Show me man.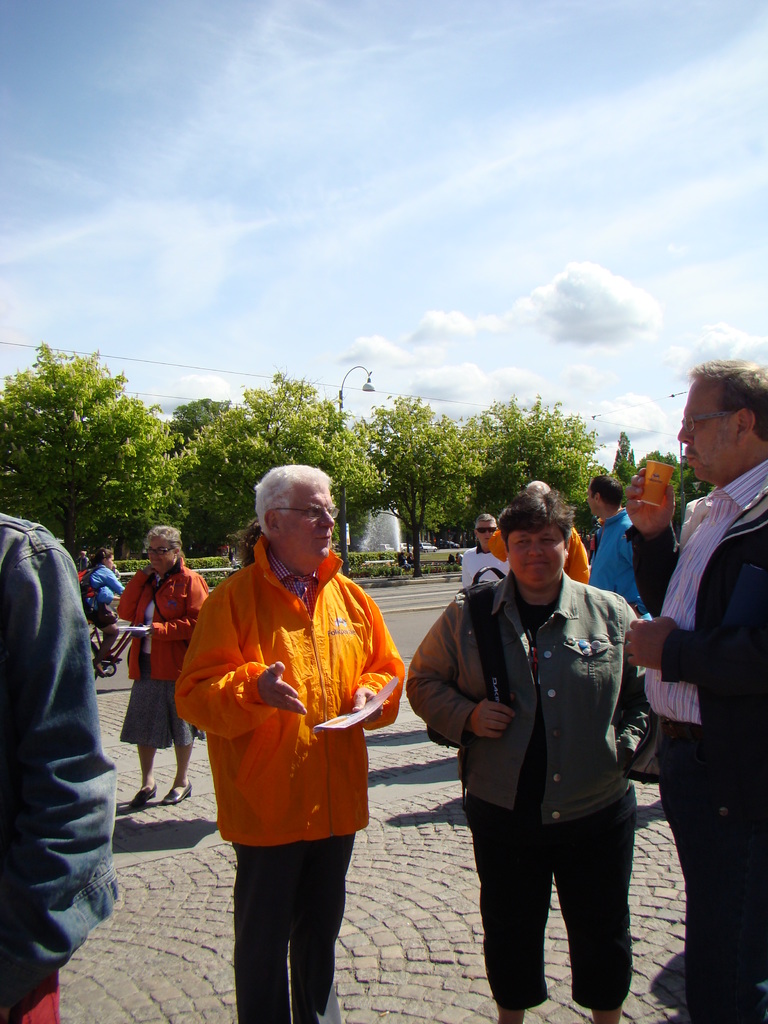
man is here: [620, 361, 767, 1023].
